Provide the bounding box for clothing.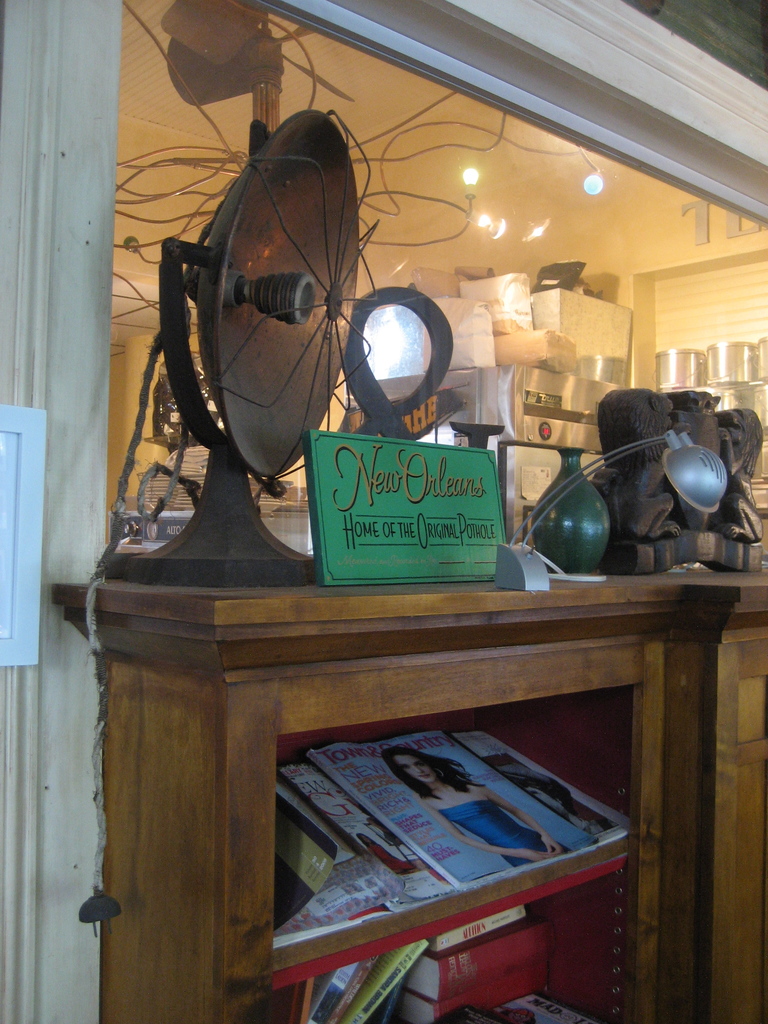
bbox=[438, 797, 548, 867].
